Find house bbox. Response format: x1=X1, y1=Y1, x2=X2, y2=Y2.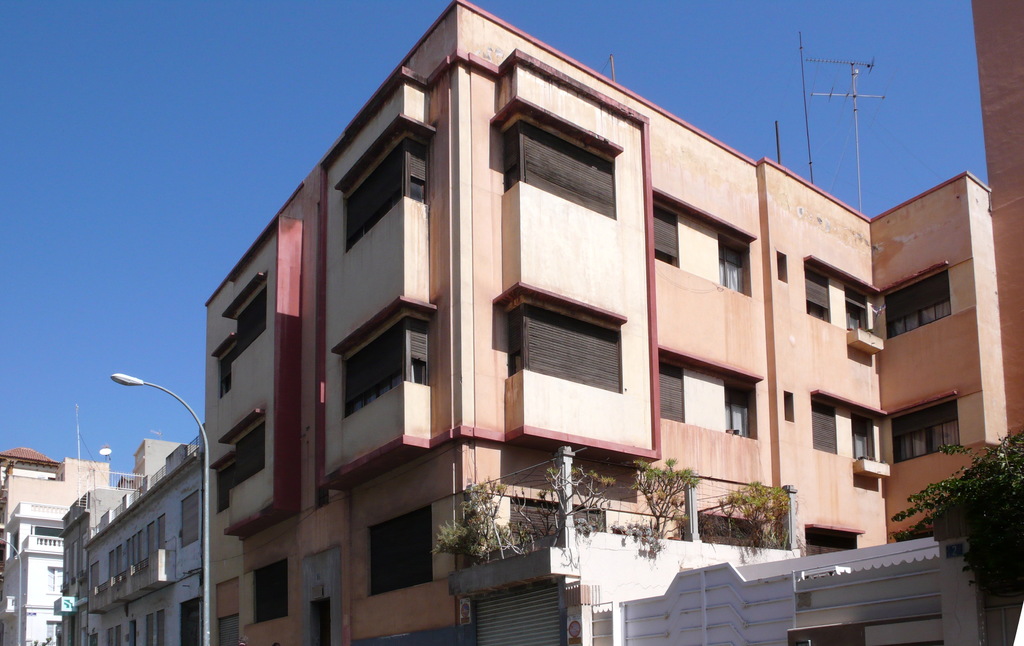
x1=4, y1=496, x2=74, y2=645.
